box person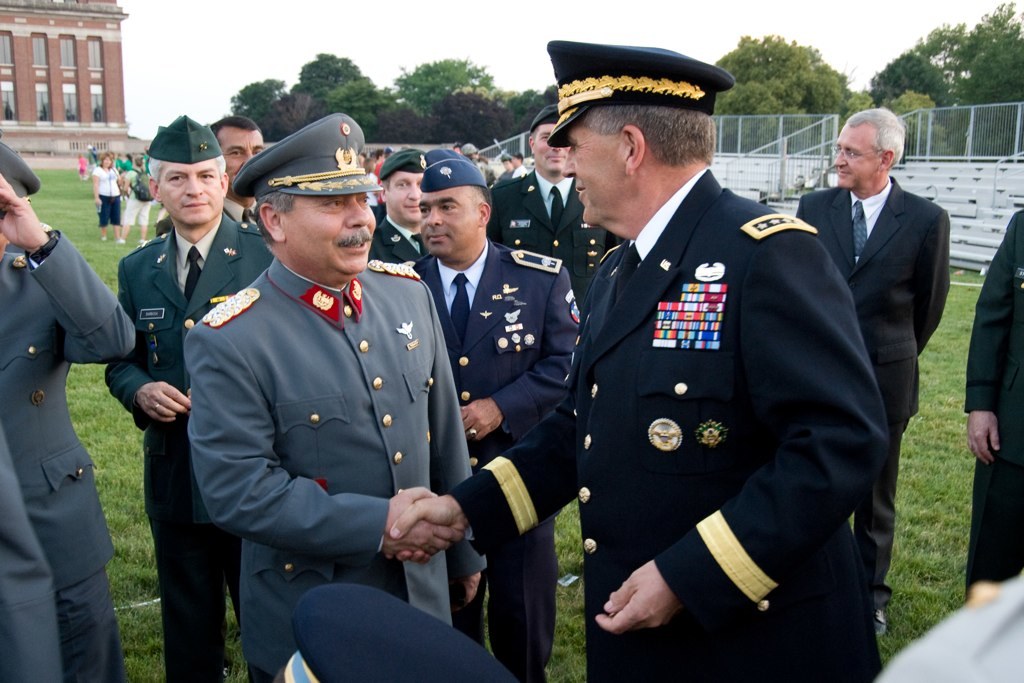
[left=111, top=164, right=148, bottom=248]
